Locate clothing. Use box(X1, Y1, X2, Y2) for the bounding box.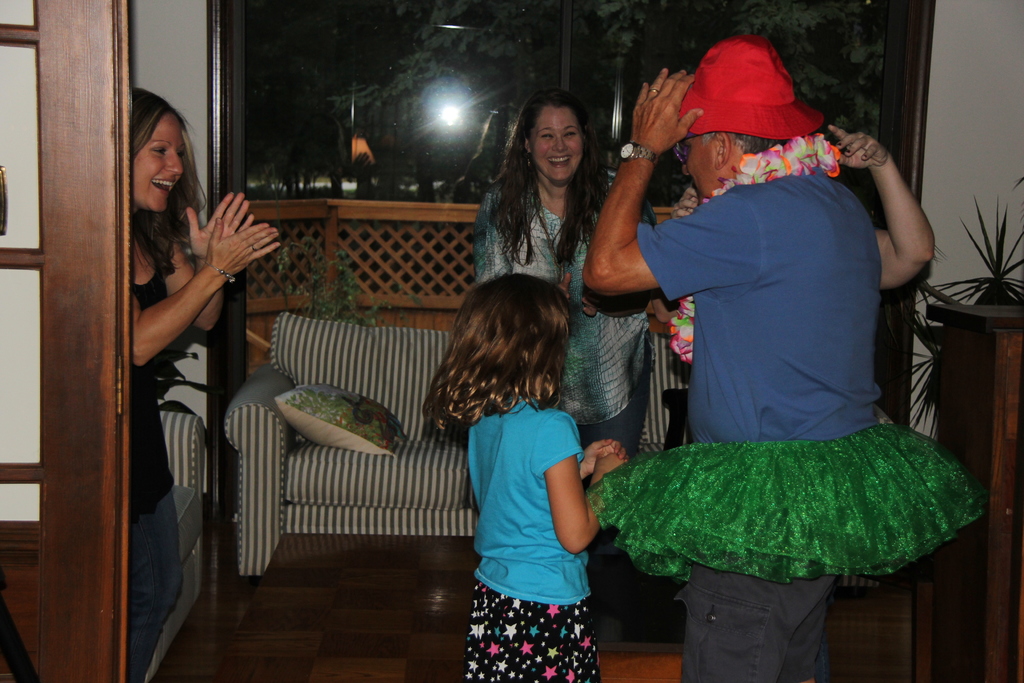
box(127, 230, 189, 682).
